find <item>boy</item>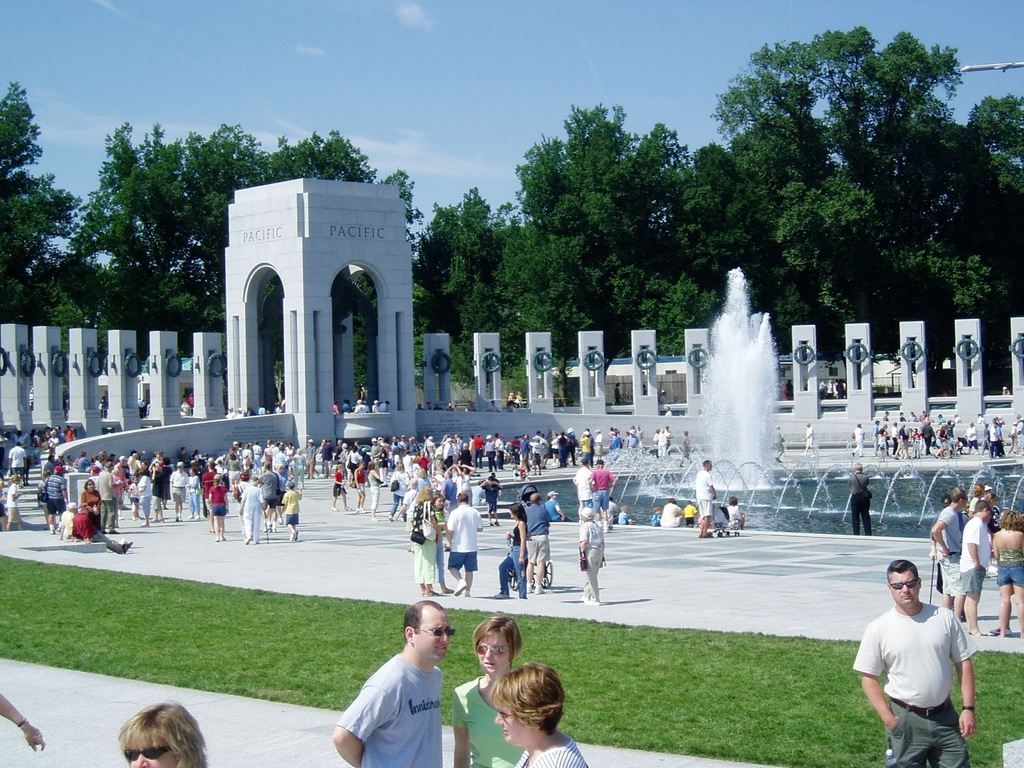
{"left": 880, "top": 409, "right": 898, "bottom": 424}
